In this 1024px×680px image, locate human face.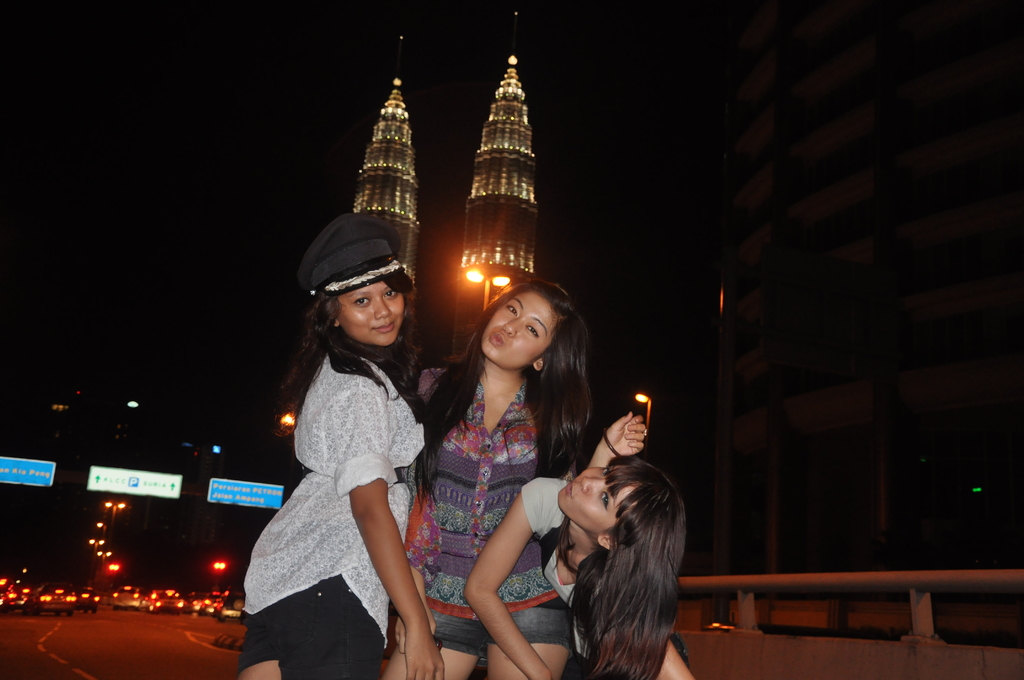
Bounding box: (left=558, top=466, right=639, bottom=535).
